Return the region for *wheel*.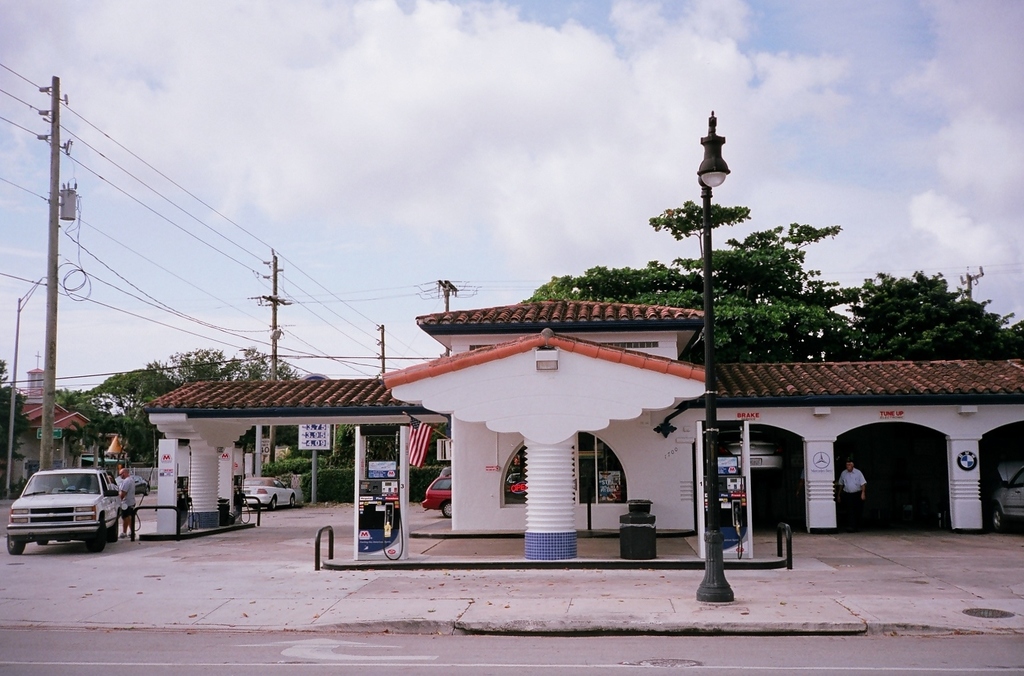
bbox(37, 539, 49, 544).
